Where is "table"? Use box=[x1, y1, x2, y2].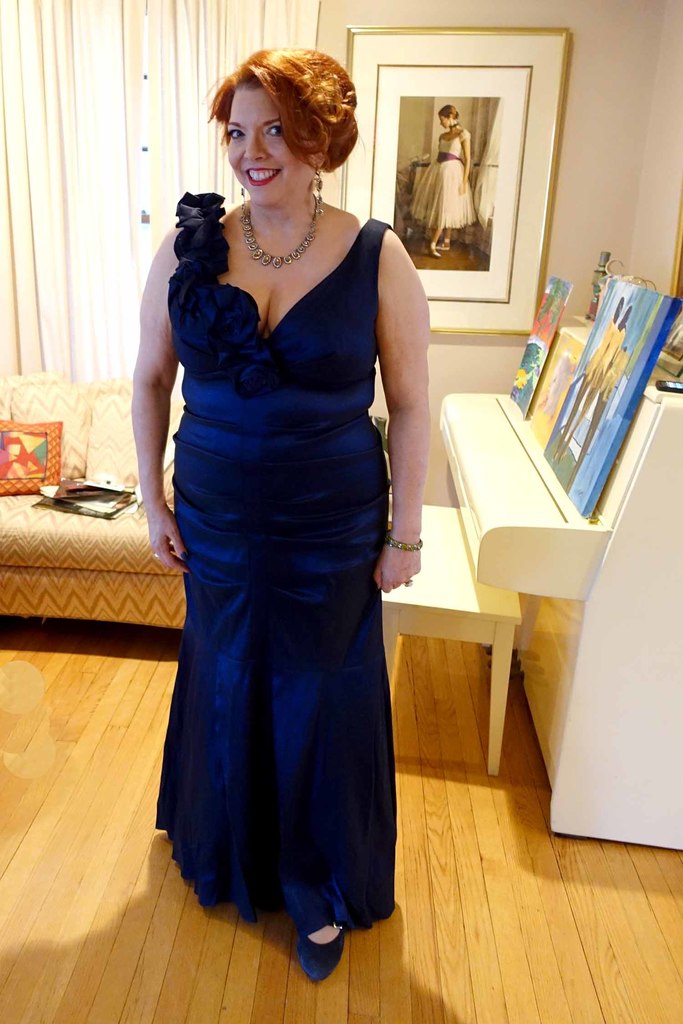
box=[376, 504, 526, 778].
